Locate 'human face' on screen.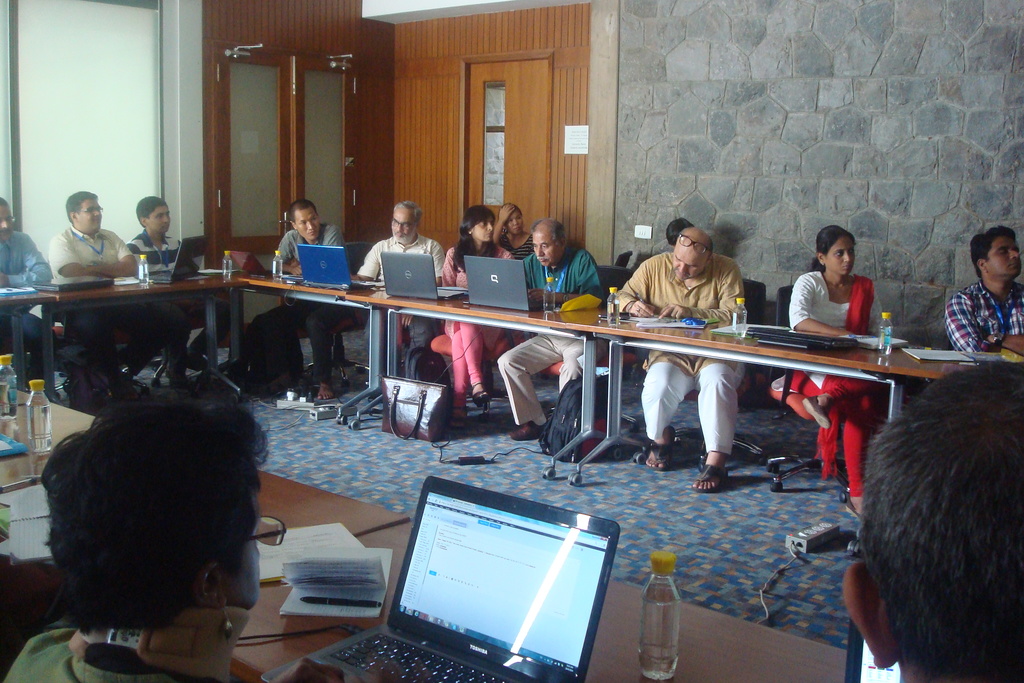
On screen at x1=388 y1=206 x2=419 y2=245.
